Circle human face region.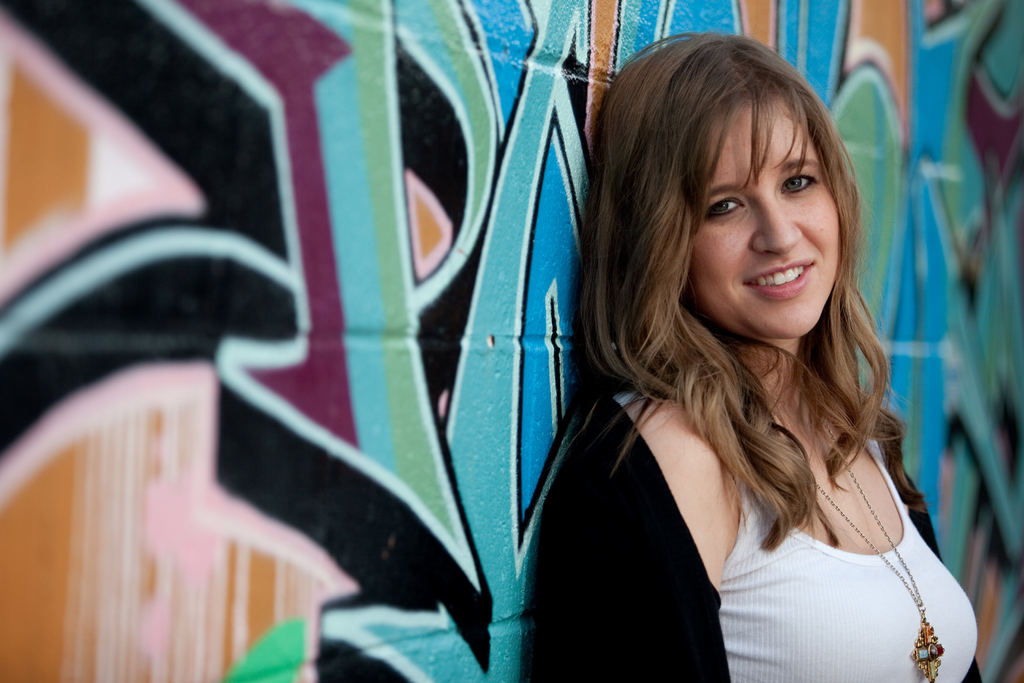
Region: box=[690, 106, 844, 336].
